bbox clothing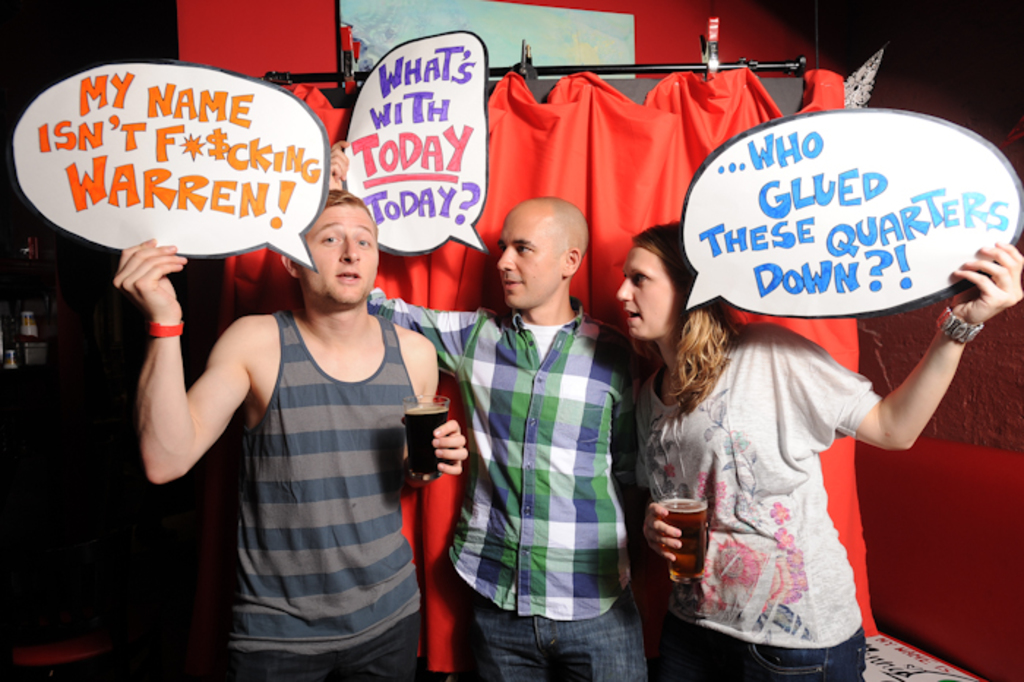
x1=367, y1=285, x2=648, y2=681
